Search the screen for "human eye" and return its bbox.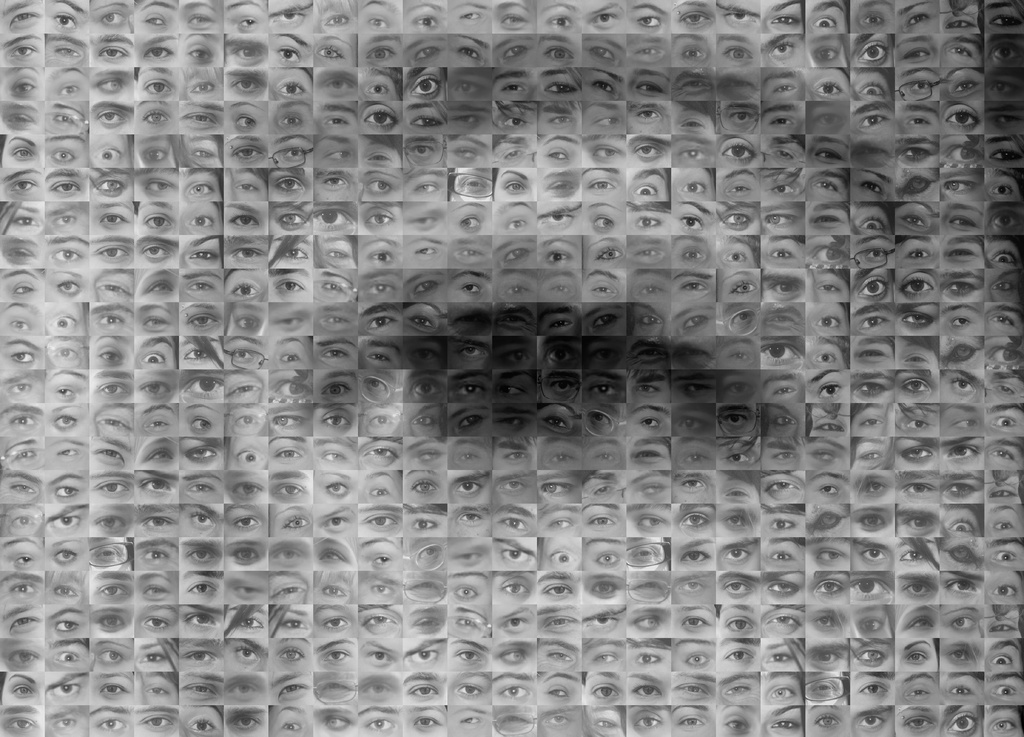
Found: <bbox>724, 410, 748, 430</bbox>.
